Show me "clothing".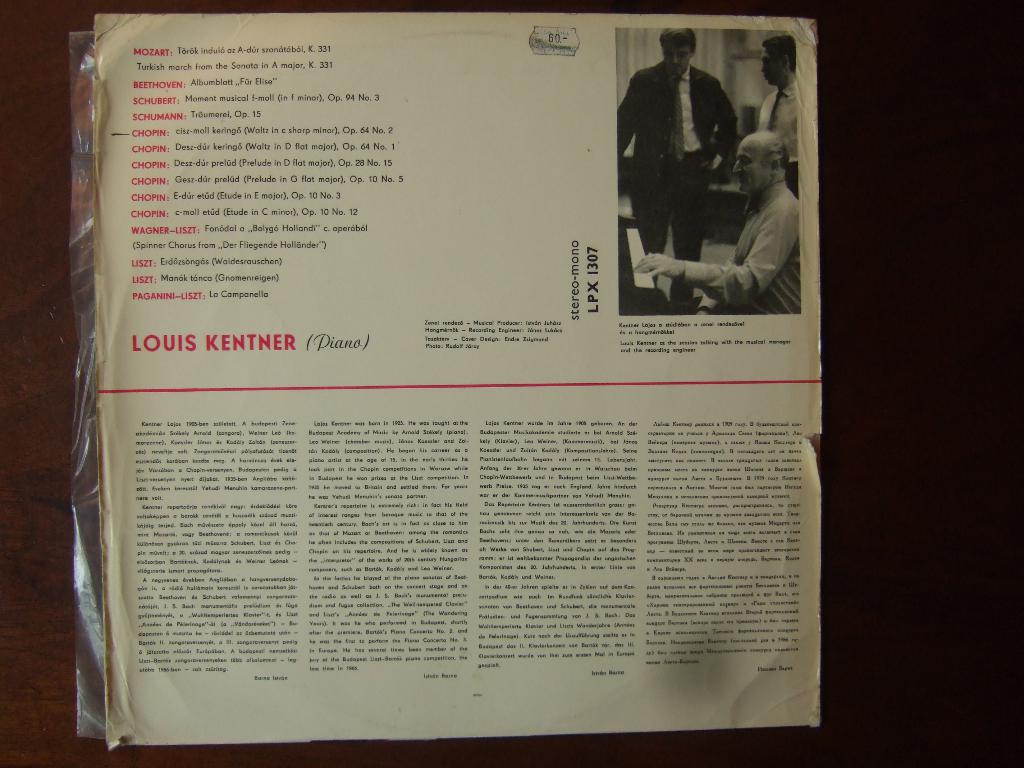
"clothing" is here: [749,79,813,215].
